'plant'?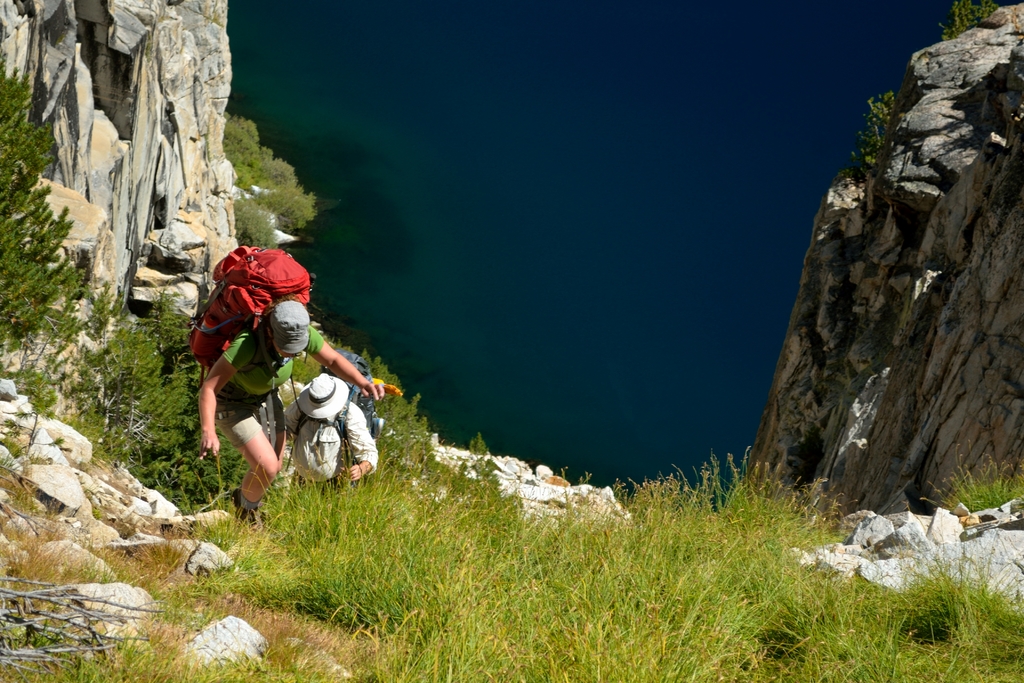
select_region(75, 650, 116, 682)
